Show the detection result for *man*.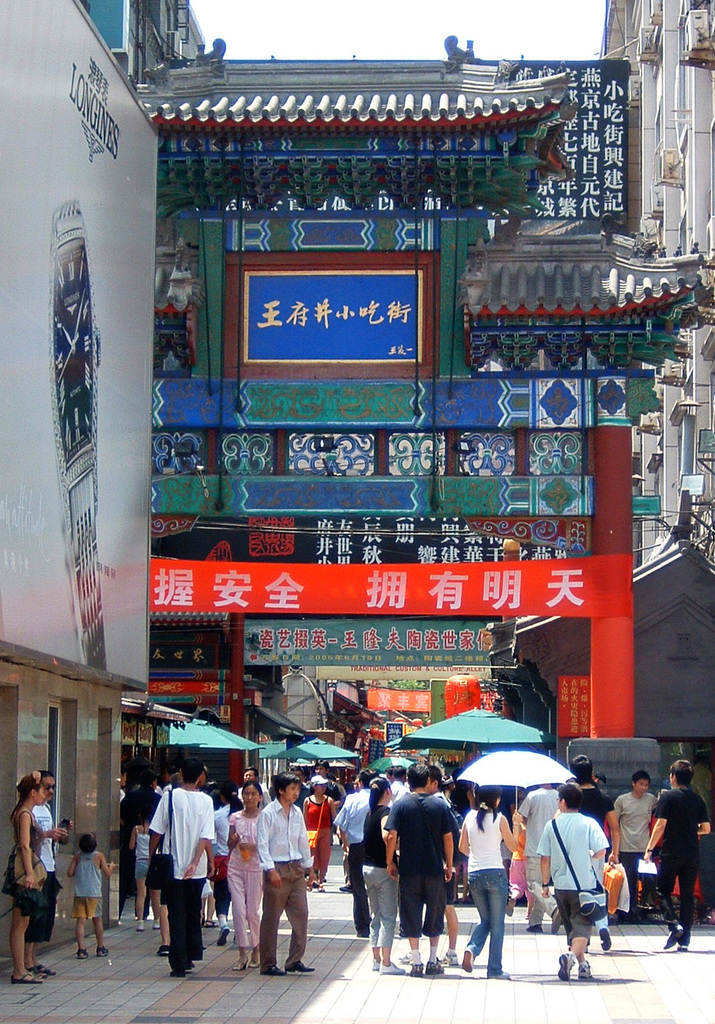
box(514, 780, 561, 931).
